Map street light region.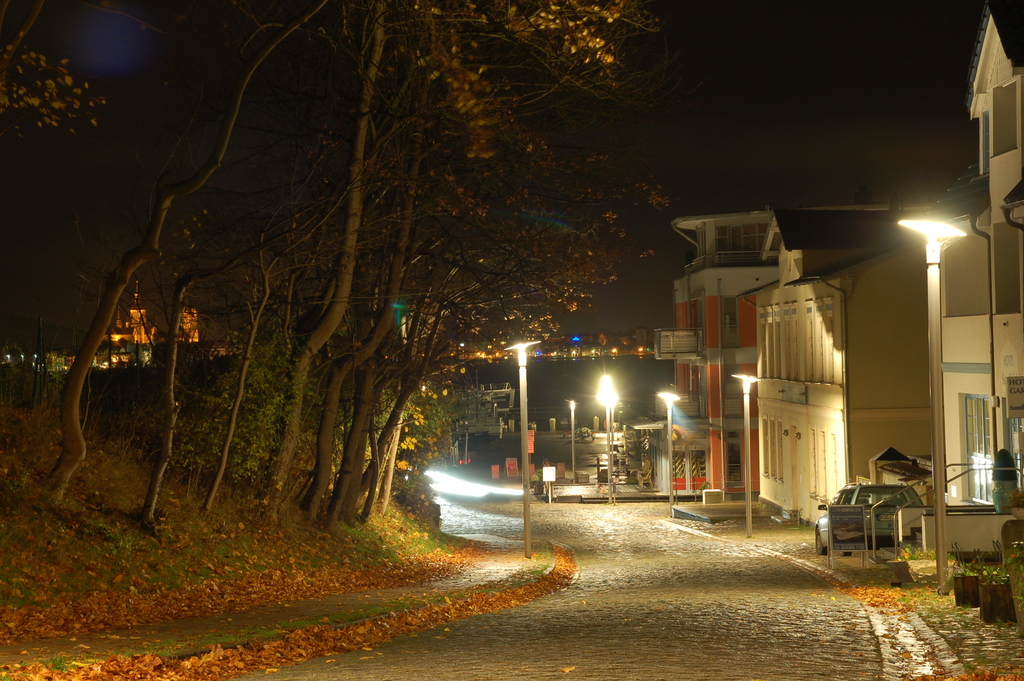
Mapped to x1=657 y1=391 x2=680 y2=516.
